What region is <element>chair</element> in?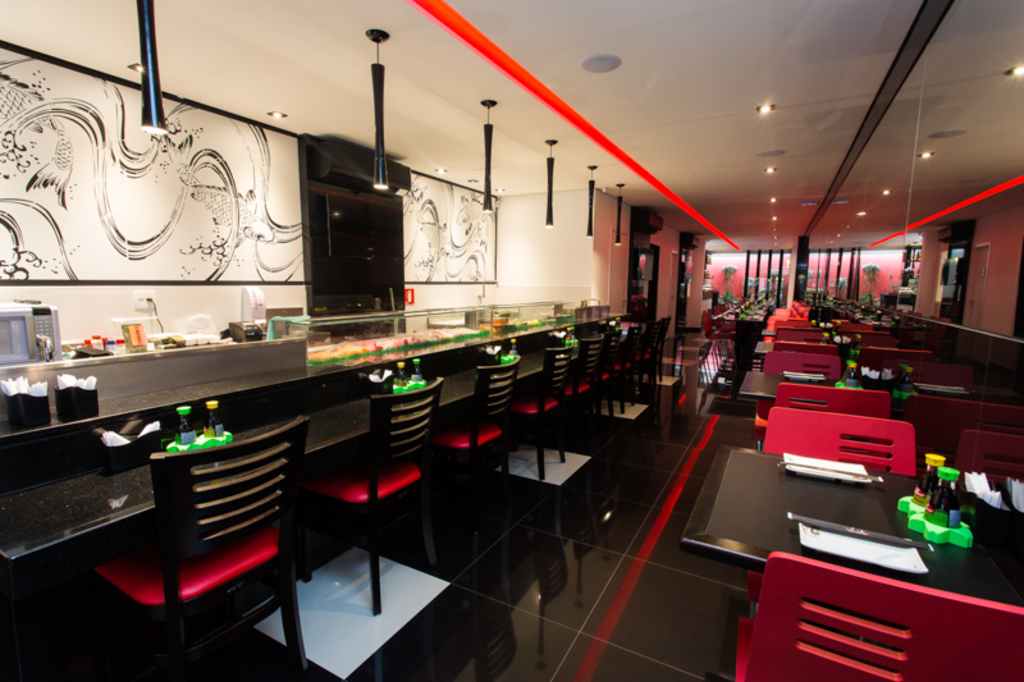
l=666, t=317, r=673, b=371.
